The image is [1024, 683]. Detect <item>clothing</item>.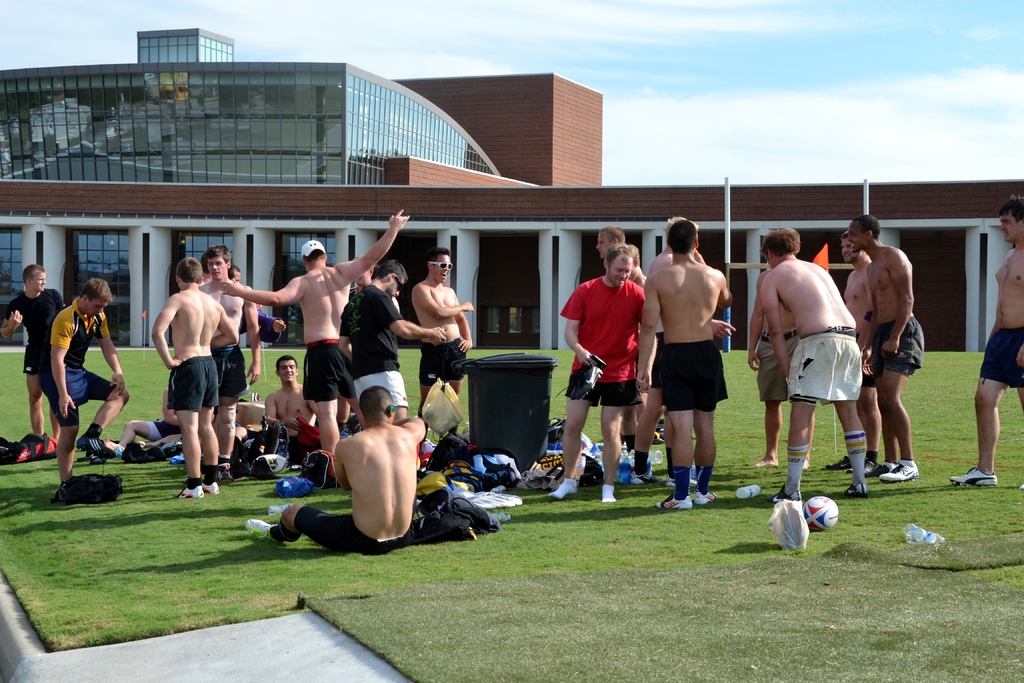
Detection: detection(650, 345, 735, 407).
